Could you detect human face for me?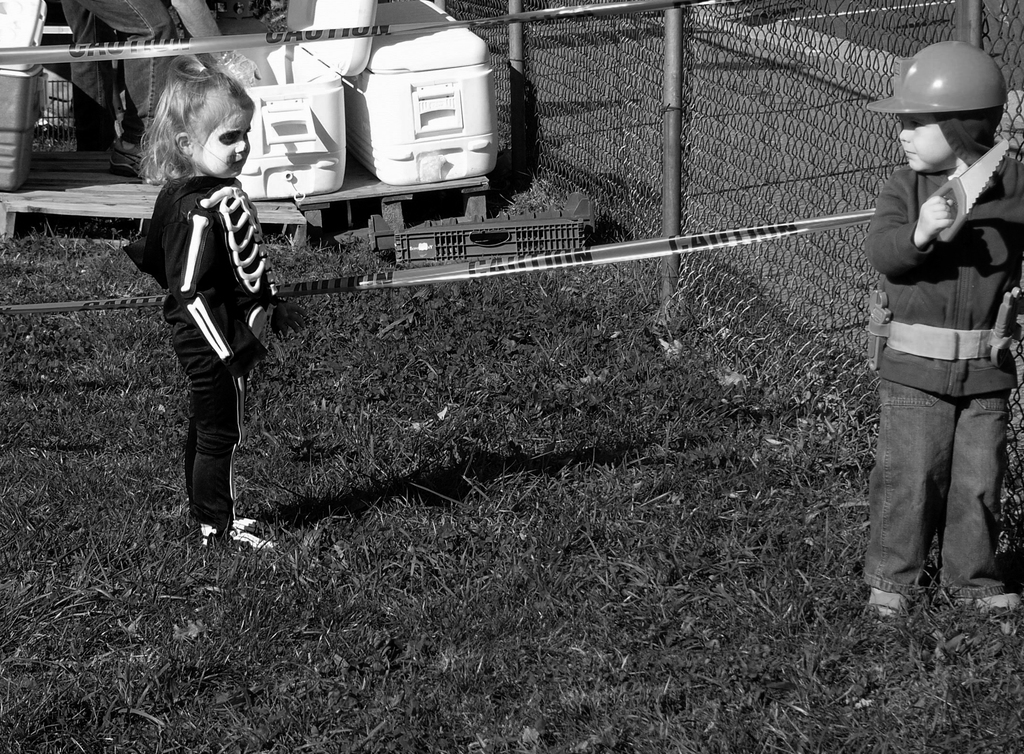
Detection result: crop(193, 111, 252, 180).
